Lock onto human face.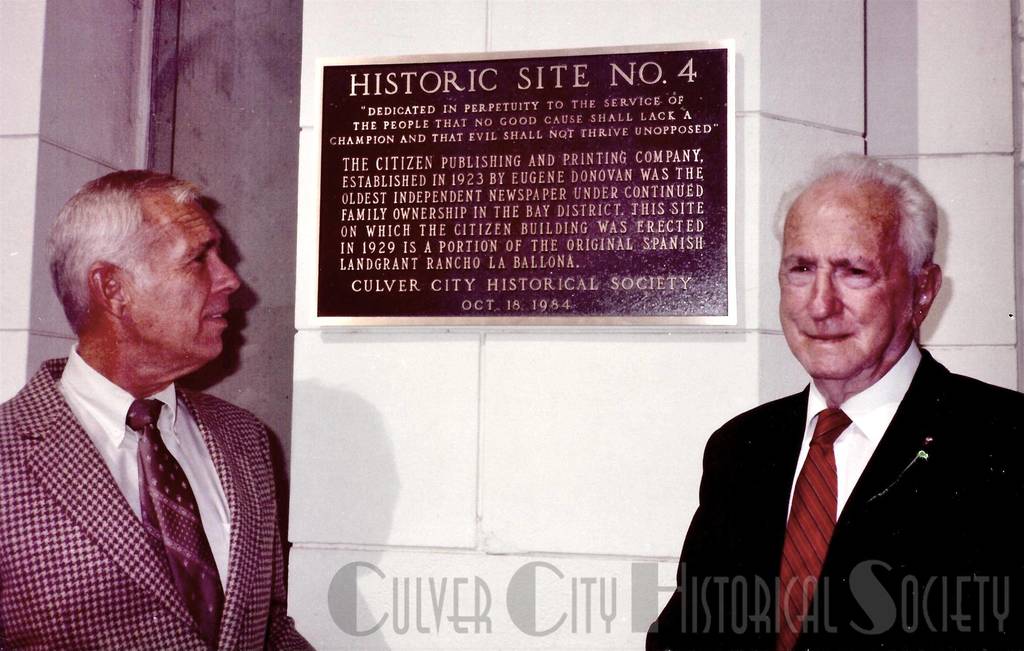
Locked: [122,195,238,361].
